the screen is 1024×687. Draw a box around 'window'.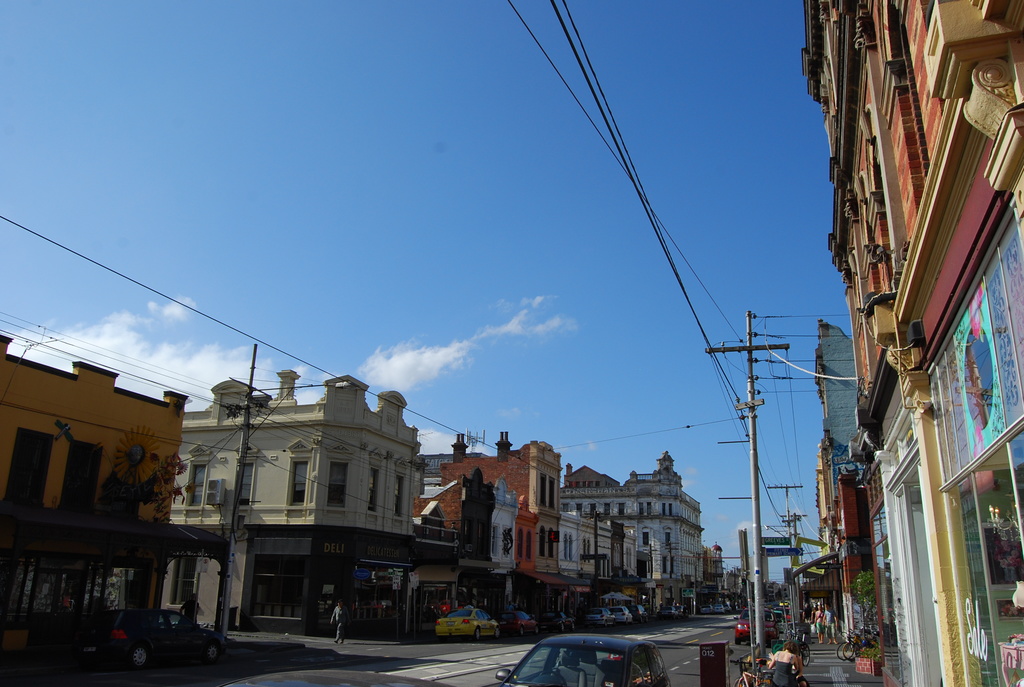
{"x1": 491, "y1": 524, "x2": 495, "y2": 555}.
